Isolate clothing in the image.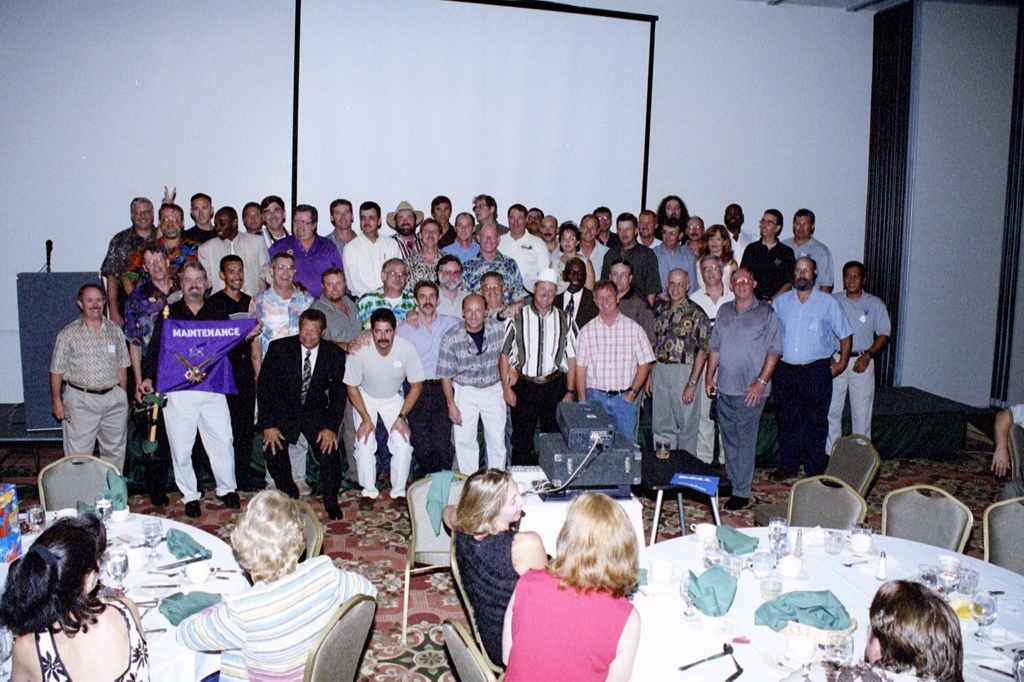
Isolated region: x1=393 y1=235 x2=420 y2=257.
